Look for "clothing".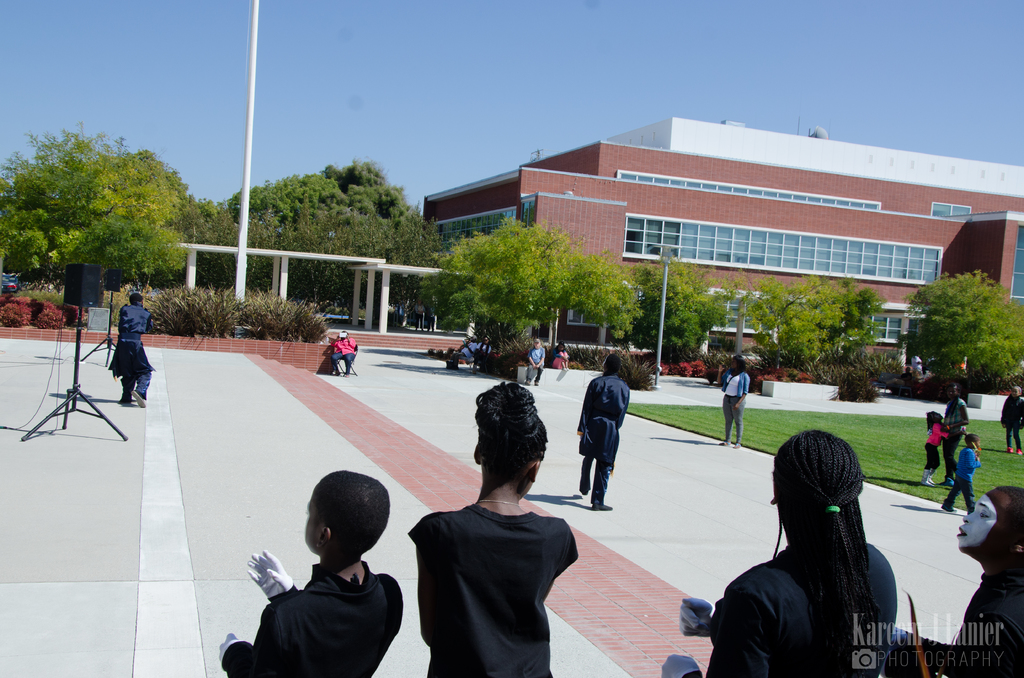
Found: crop(122, 303, 153, 397).
